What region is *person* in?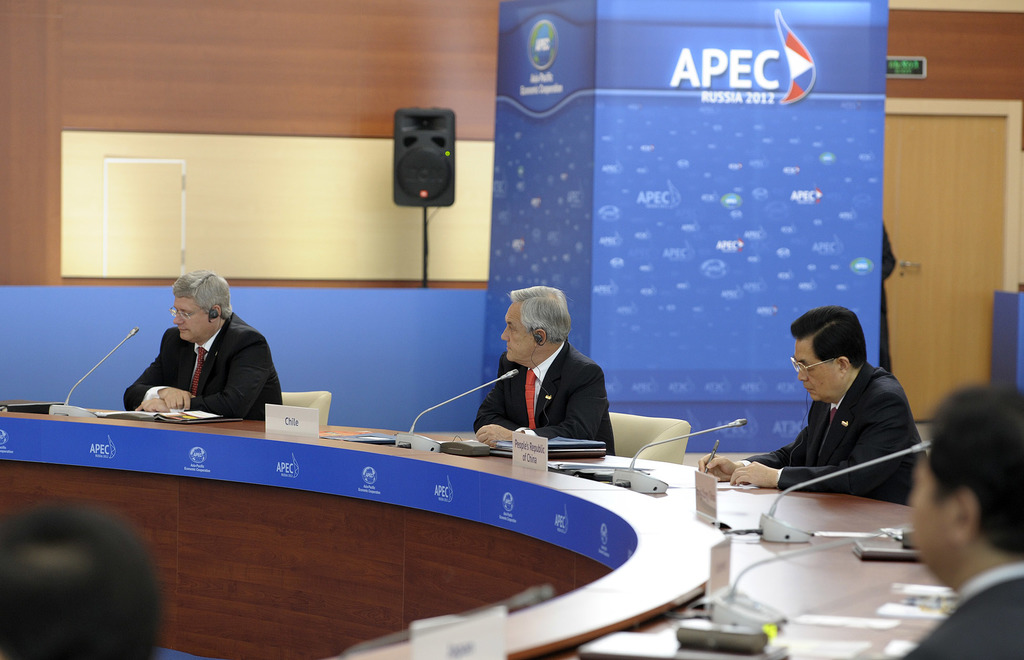
(left=474, top=286, right=618, bottom=457).
